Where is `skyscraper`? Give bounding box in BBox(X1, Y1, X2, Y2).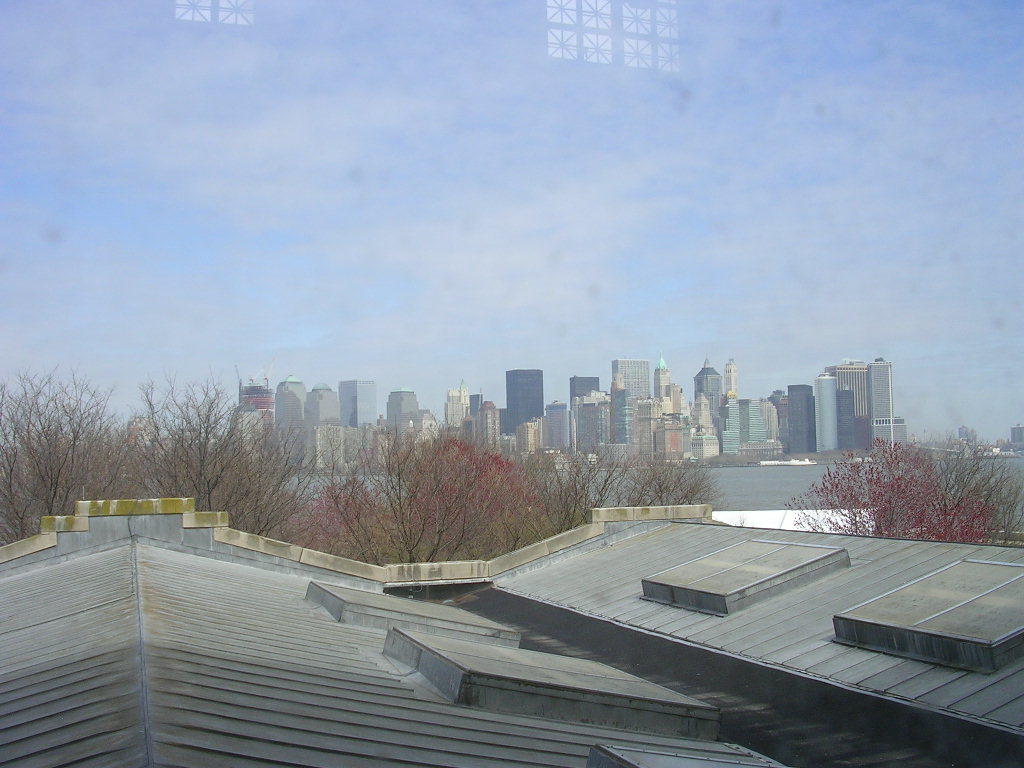
BBox(723, 357, 736, 396).
